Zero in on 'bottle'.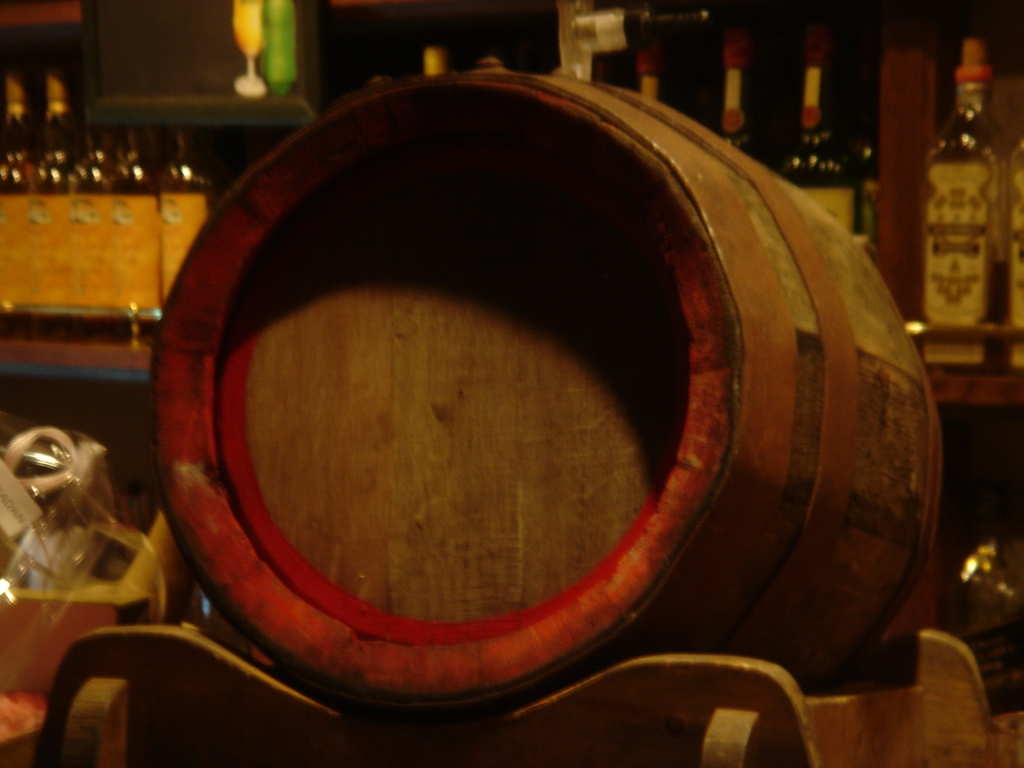
Zeroed in: <region>418, 42, 450, 76</region>.
